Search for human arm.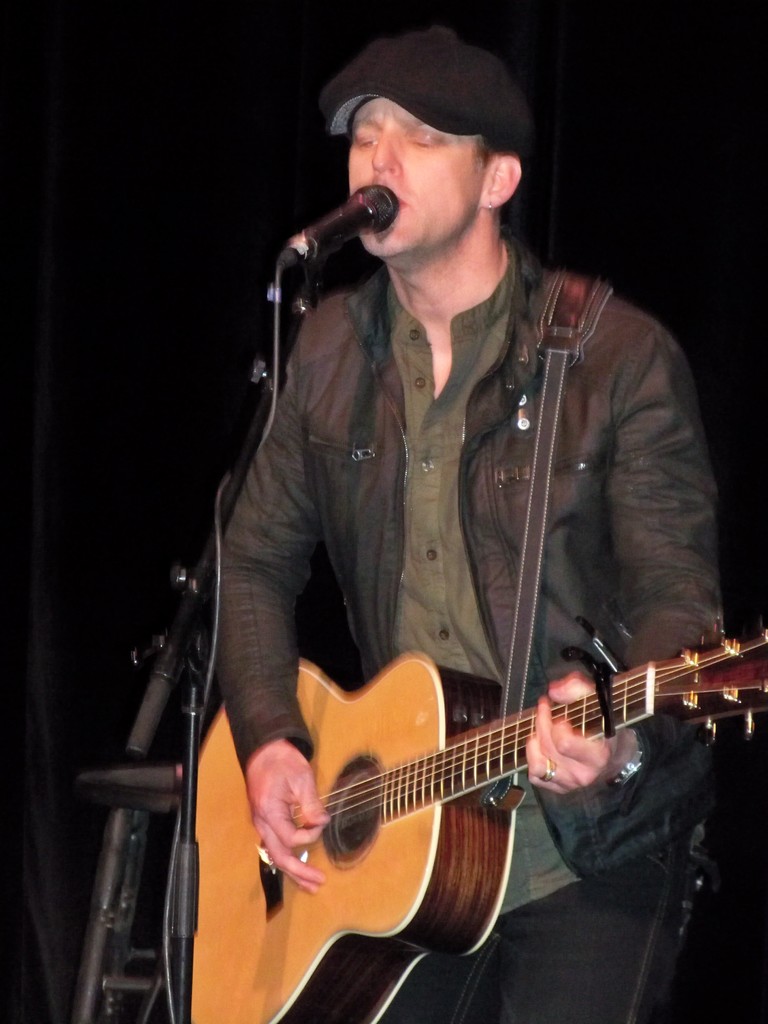
Found at {"left": 525, "top": 321, "right": 725, "bottom": 822}.
